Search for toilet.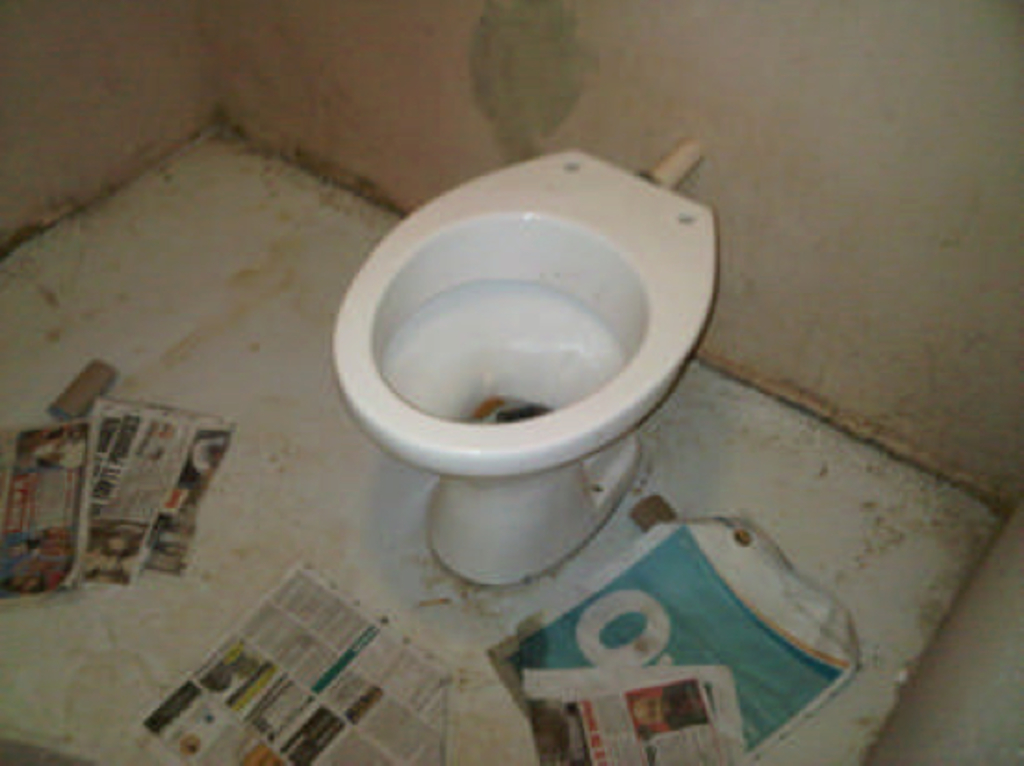
Found at 330 130 738 588.
